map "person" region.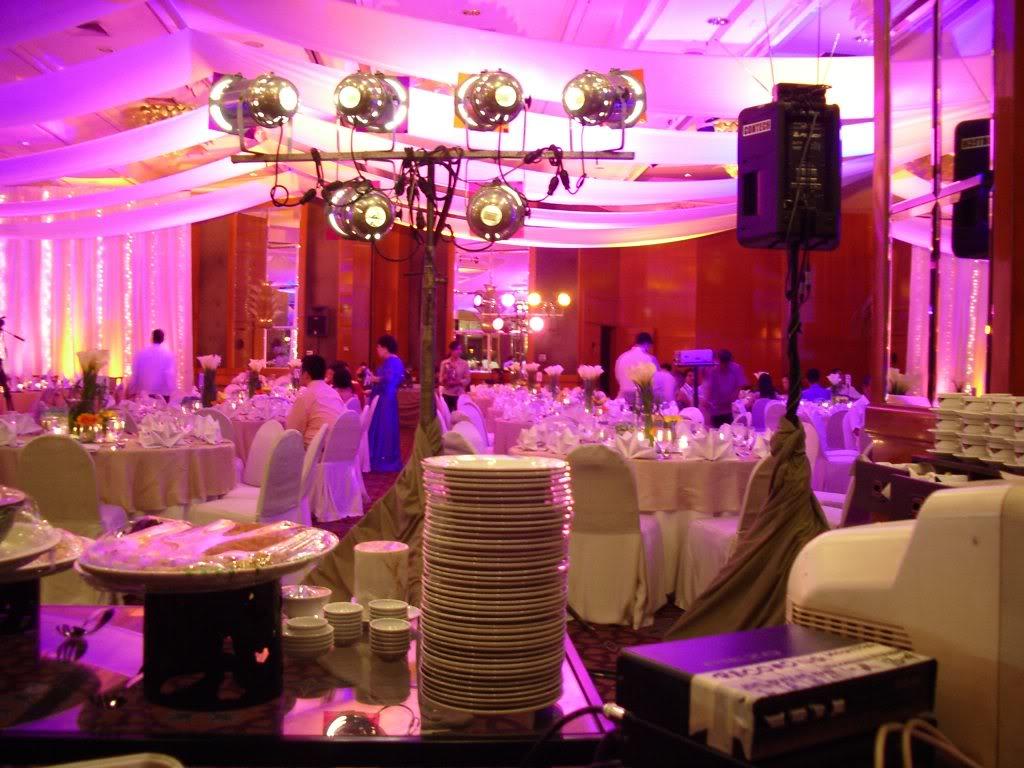
Mapped to 334 365 353 403.
